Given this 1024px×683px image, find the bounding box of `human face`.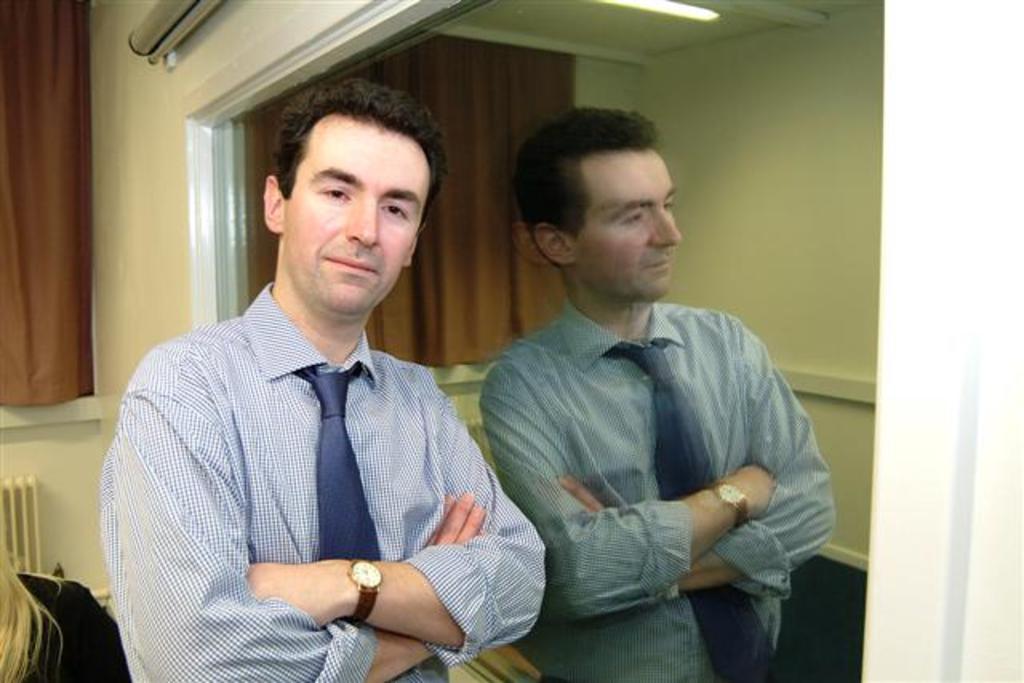
pyautogui.locateOnScreen(280, 115, 430, 318).
